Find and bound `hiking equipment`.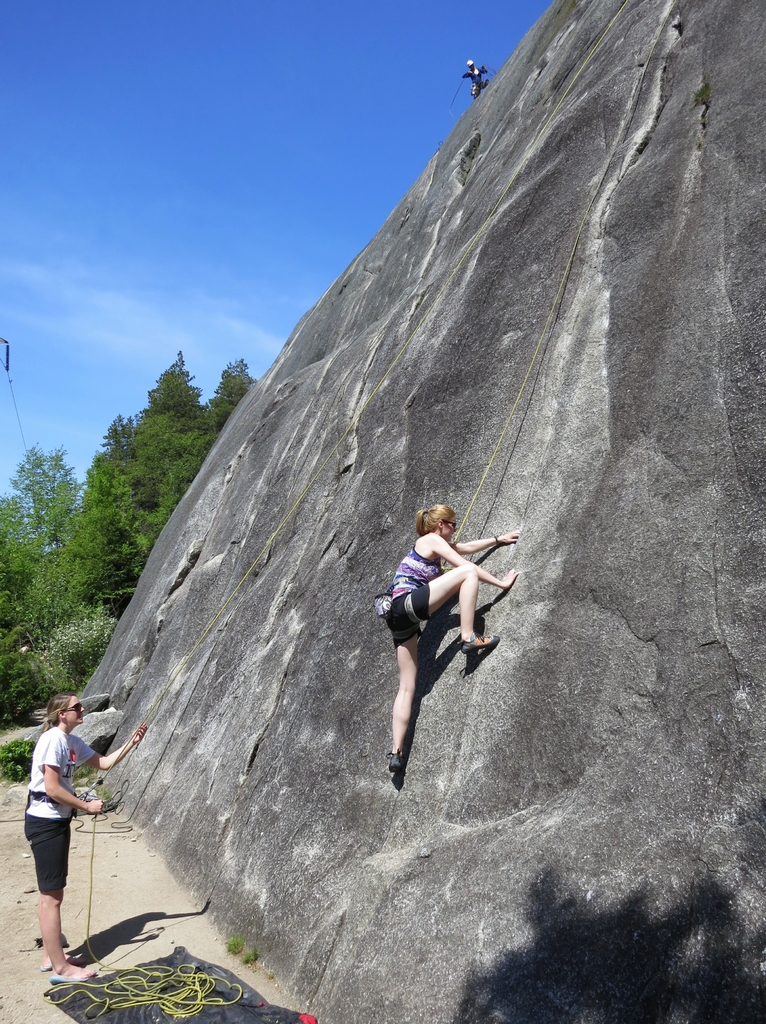
Bound: pyautogui.locateOnScreen(385, 753, 401, 774).
